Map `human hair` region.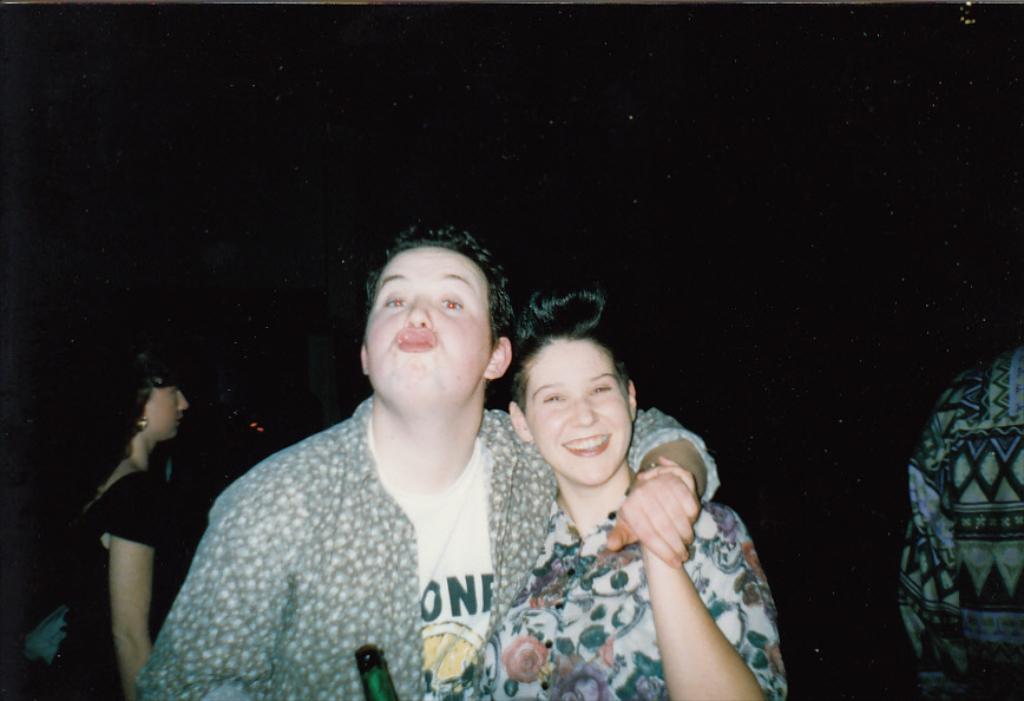
Mapped to [x1=349, y1=218, x2=520, y2=394].
